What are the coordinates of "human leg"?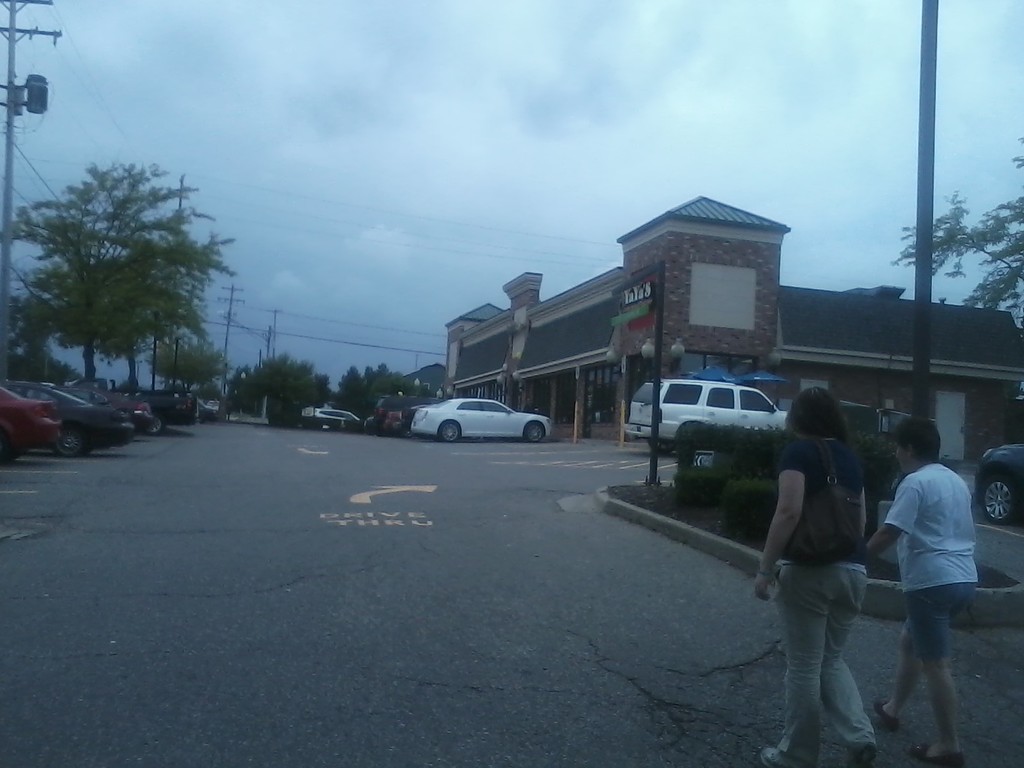
[left=871, top=563, right=979, bottom=728].
